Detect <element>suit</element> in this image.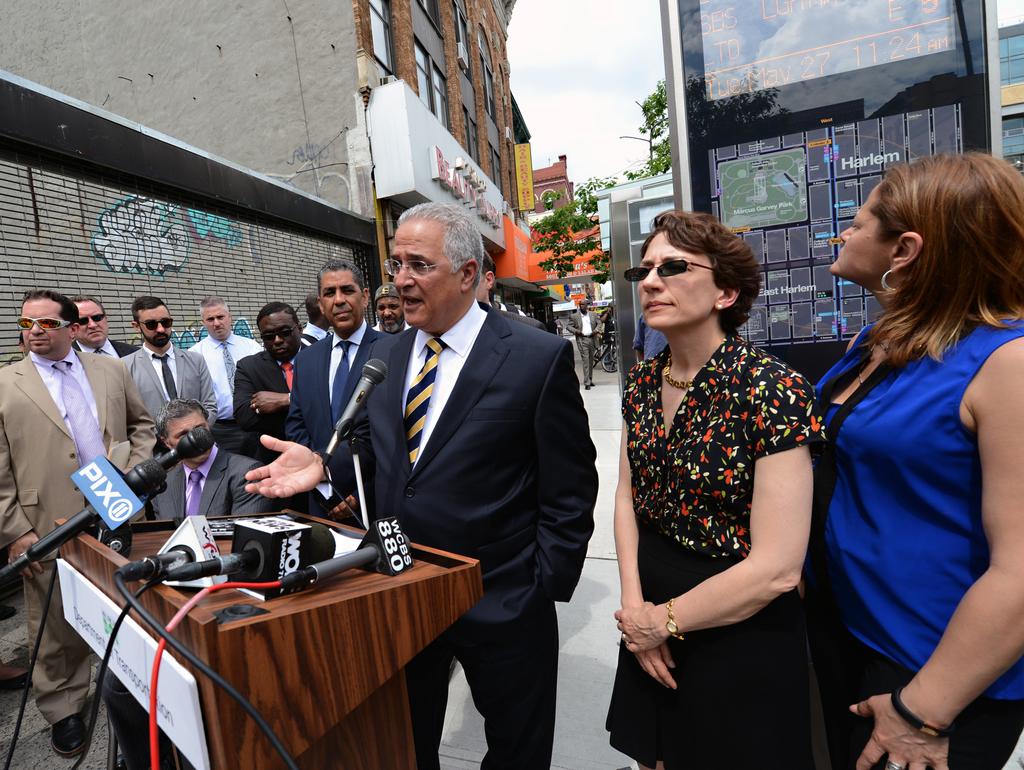
Detection: rect(231, 346, 311, 464).
